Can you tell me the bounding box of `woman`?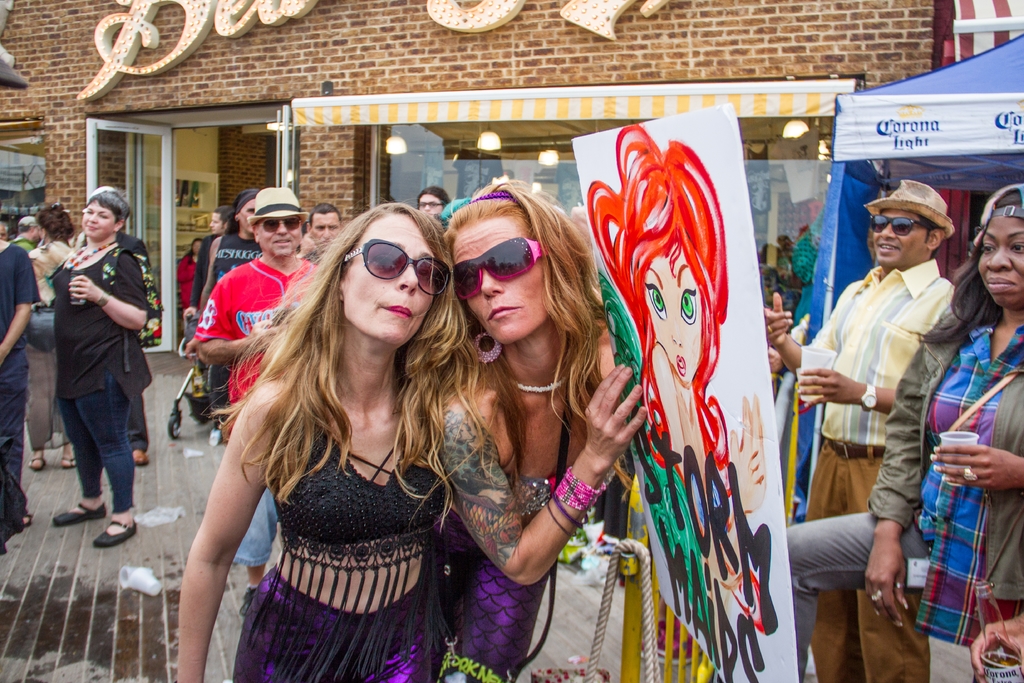
locate(171, 234, 206, 345).
